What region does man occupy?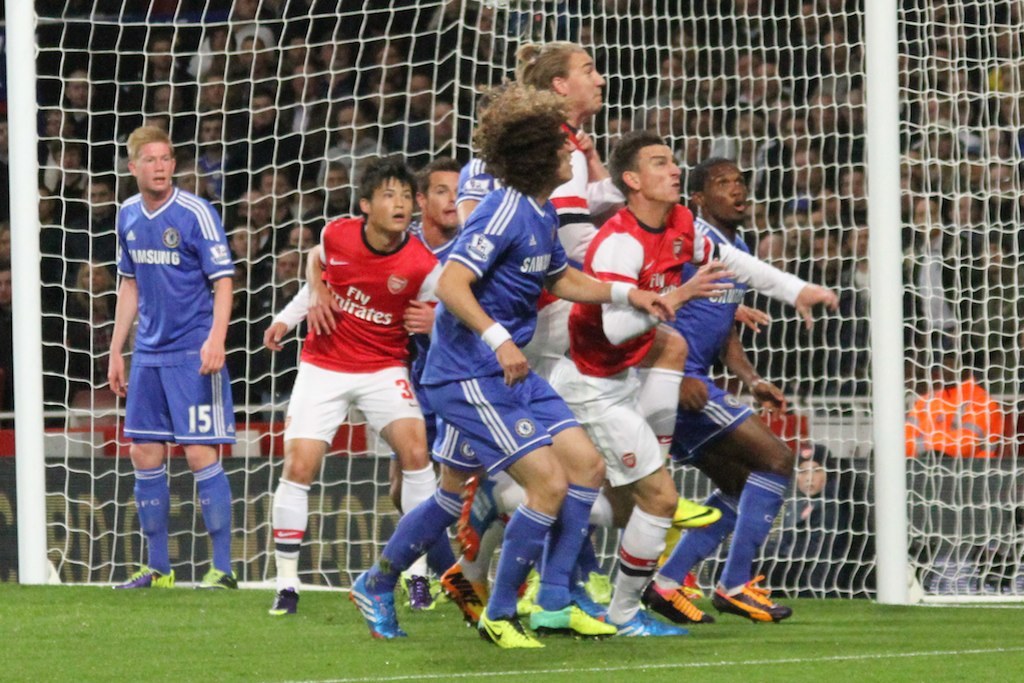
box(336, 81, 683, 652).
